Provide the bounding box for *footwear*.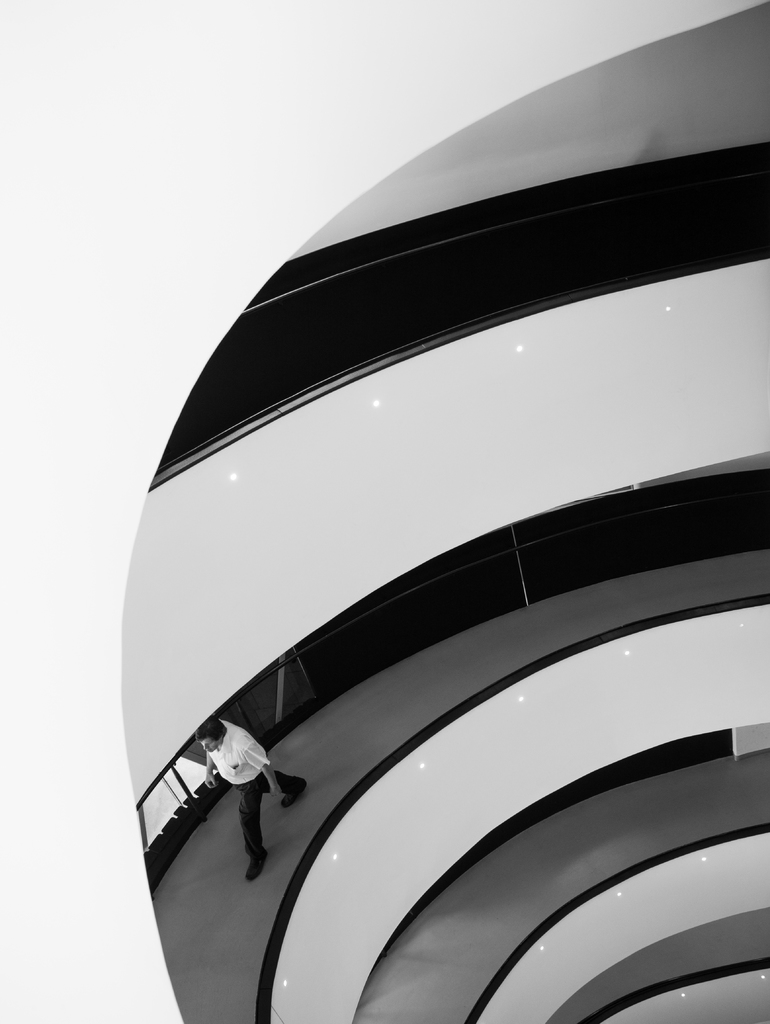
{"left": 281, "top": 777, "right": 309, "bottom": 808}.
